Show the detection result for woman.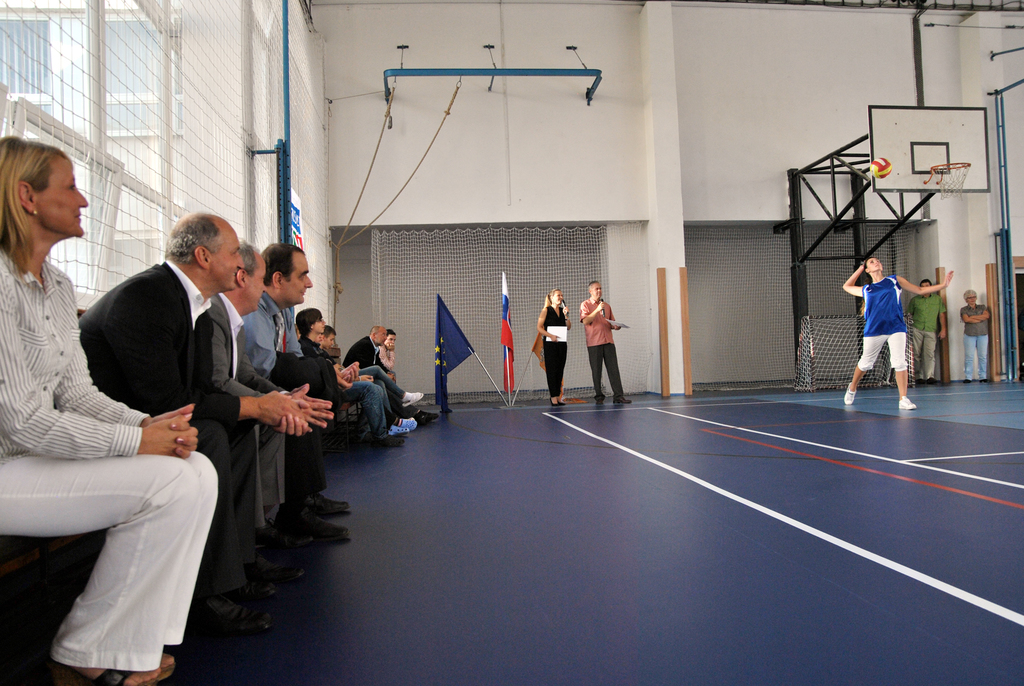
detection(844, 246, 938, 407).
